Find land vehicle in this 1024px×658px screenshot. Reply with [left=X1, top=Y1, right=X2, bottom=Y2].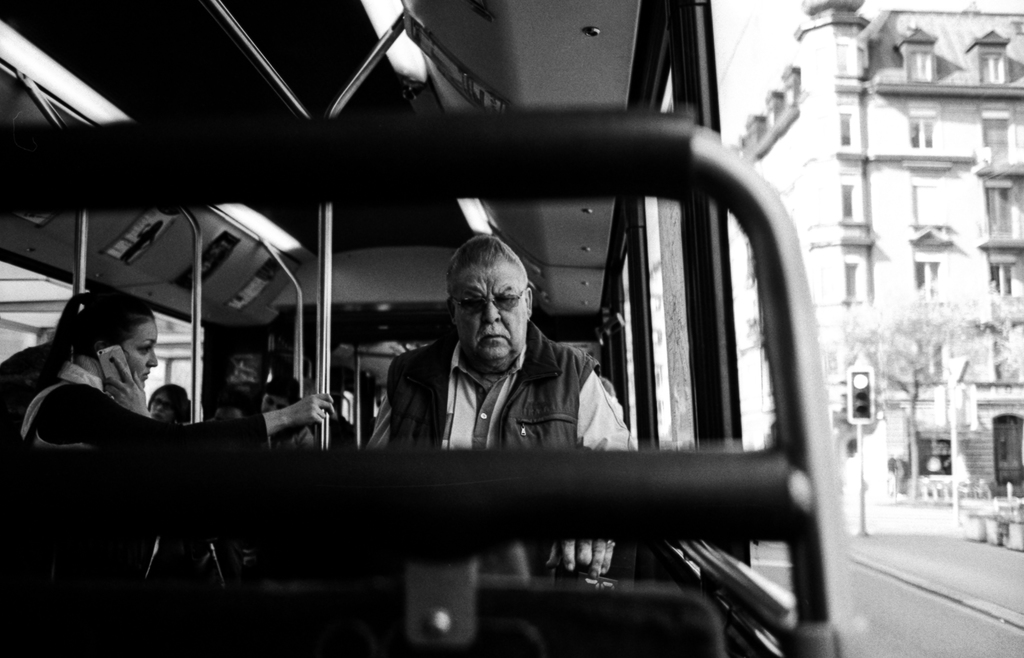
[left=0, top=17, right=970, bottom=657].
